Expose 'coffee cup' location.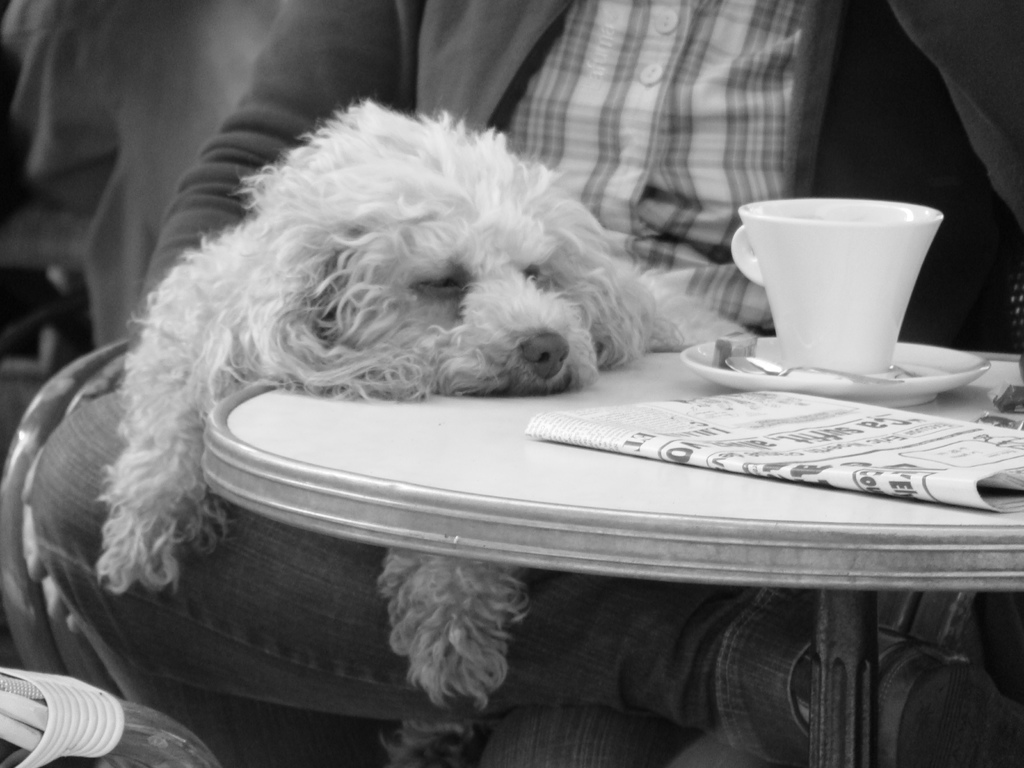
Exposed at [726, 197, 943, 373].
